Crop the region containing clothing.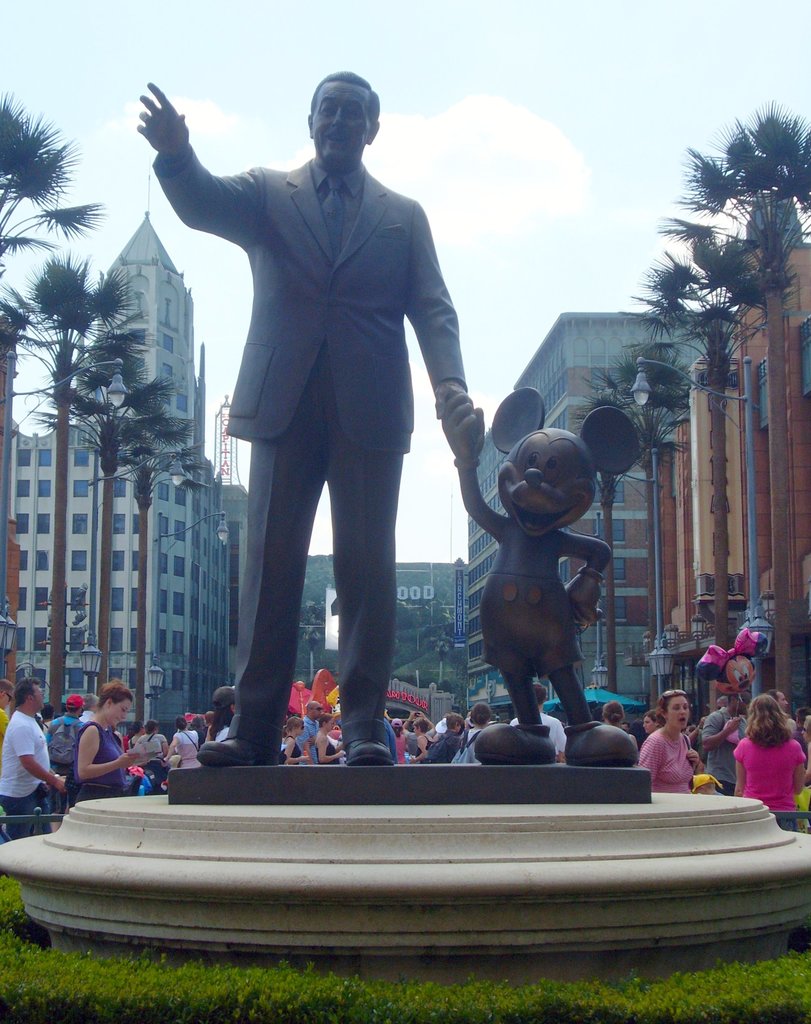
Crop region: x1=394 y1=737 x2=408 y2=765.
